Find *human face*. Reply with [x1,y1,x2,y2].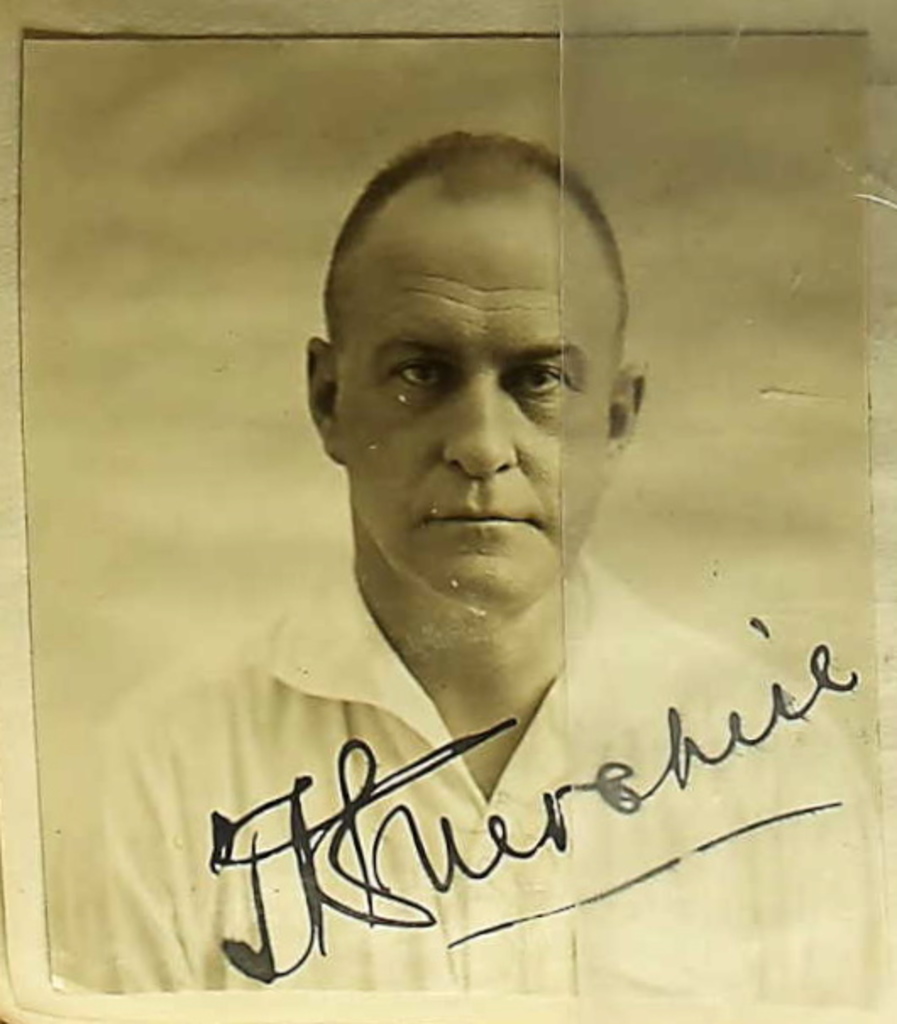
[344,168,611,606].
